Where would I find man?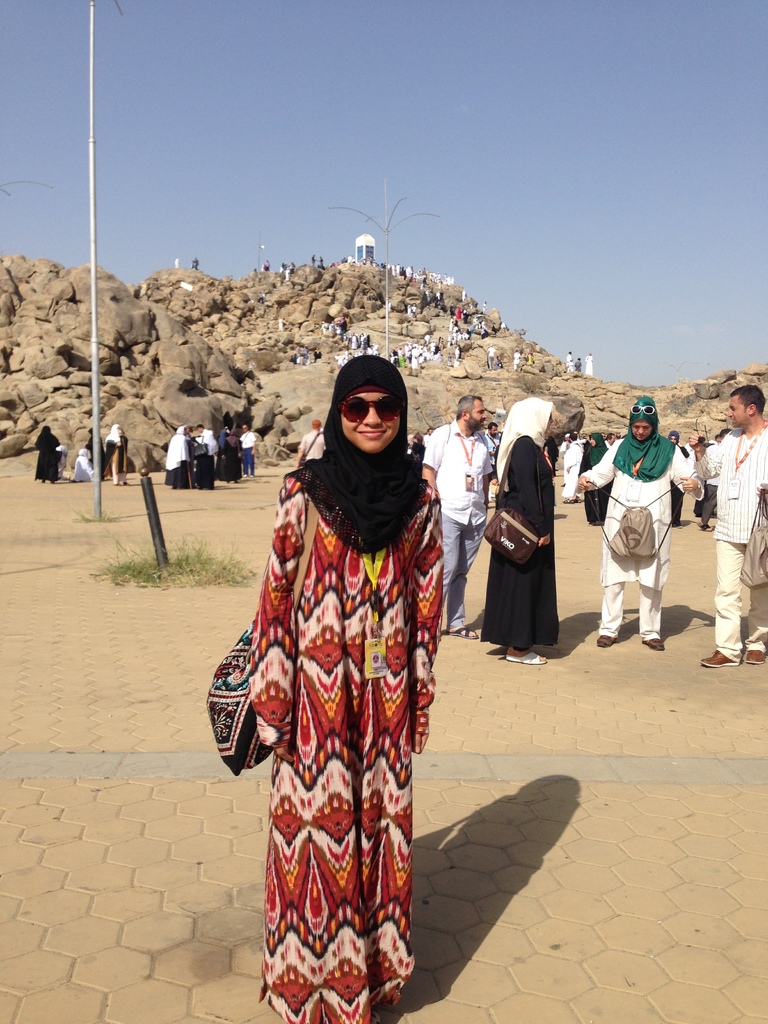
At 350, 332, 357, 348.
